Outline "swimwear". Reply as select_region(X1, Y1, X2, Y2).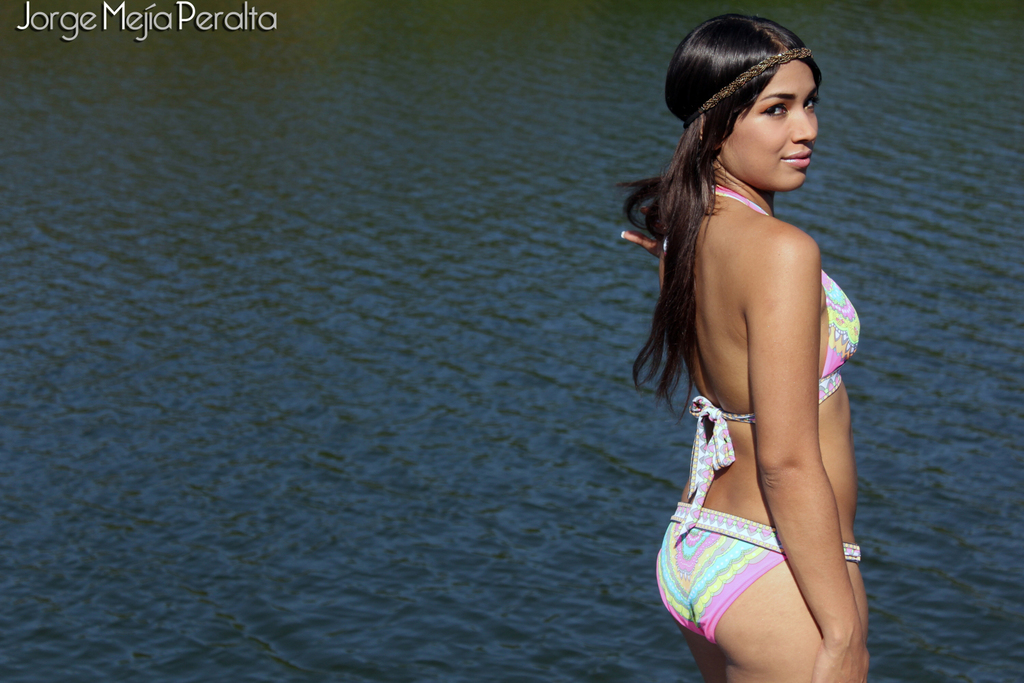
select_region(674, 180, 862, 544).
